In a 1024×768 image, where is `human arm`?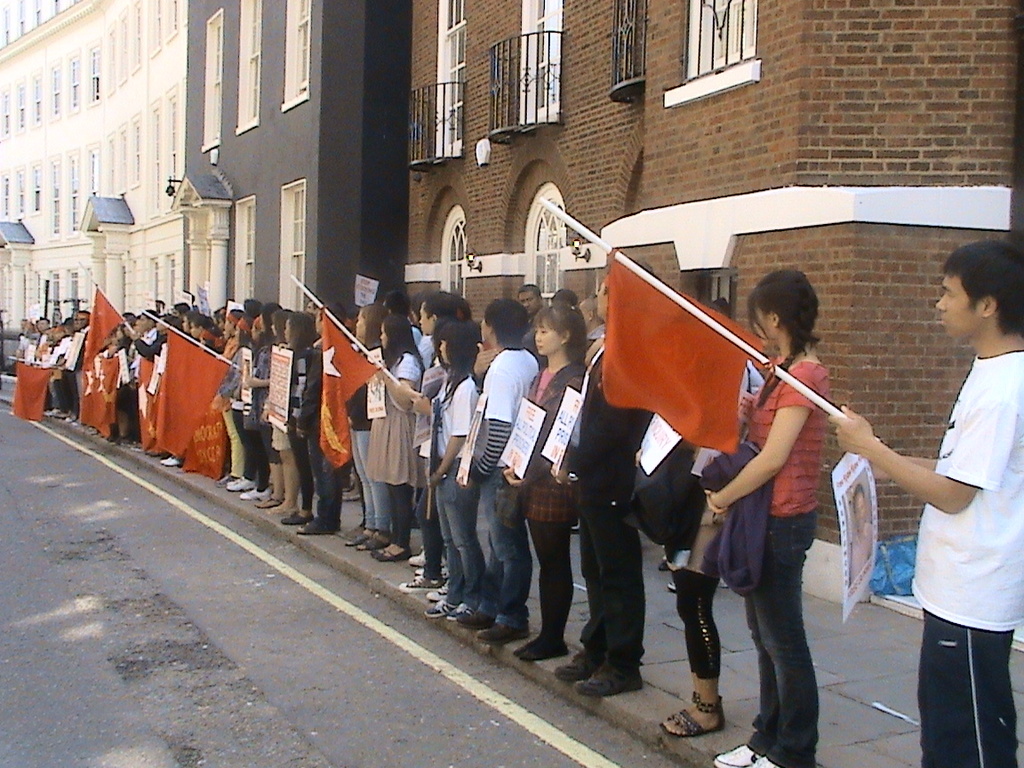
{"left": 497, "top": 464, "right": 549, "bottom": 485}.
